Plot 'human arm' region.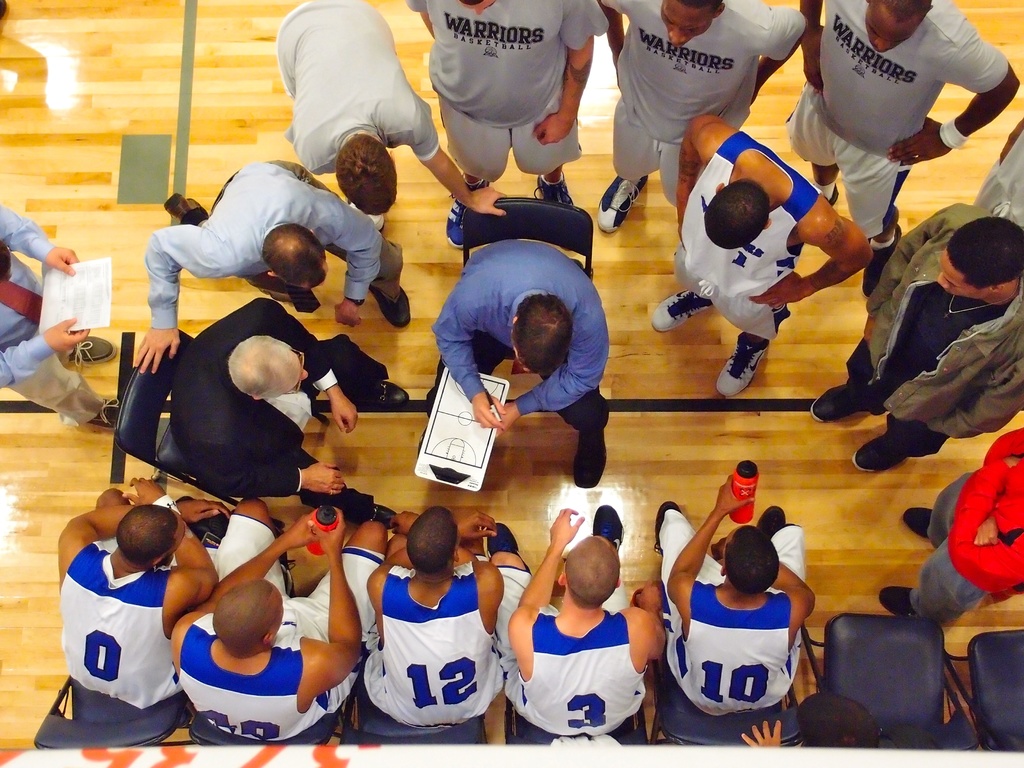
Plotted at <box>923,341,1023,439</box>.
